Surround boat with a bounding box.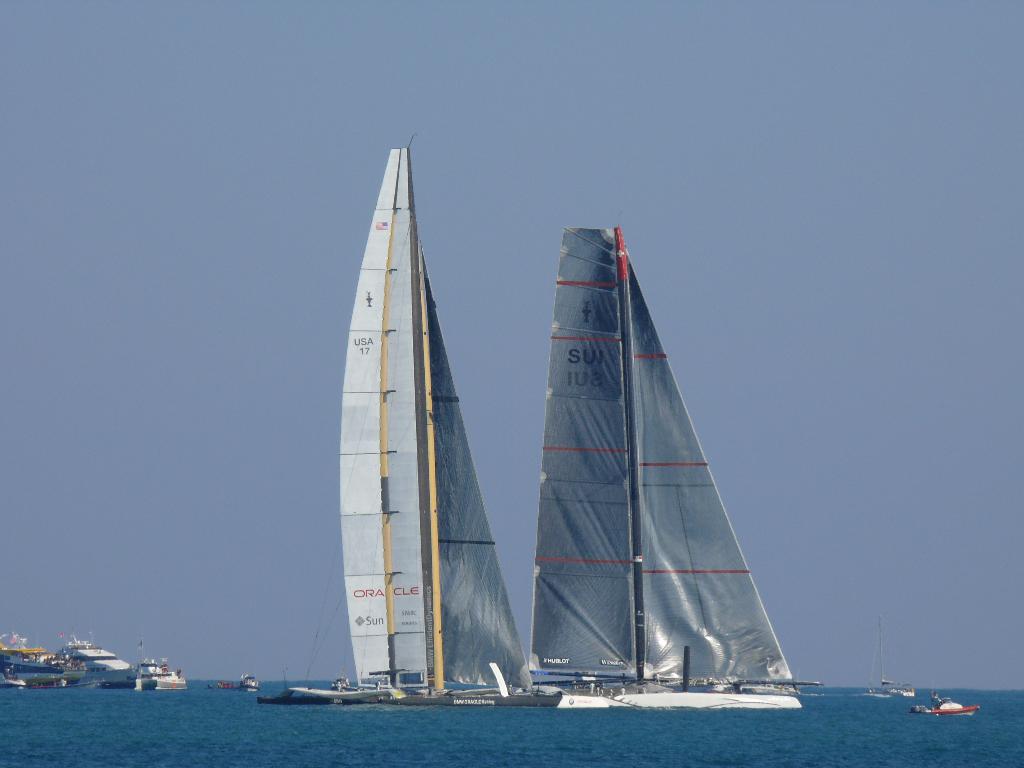
bbox=(865, 625, 915, 698).
